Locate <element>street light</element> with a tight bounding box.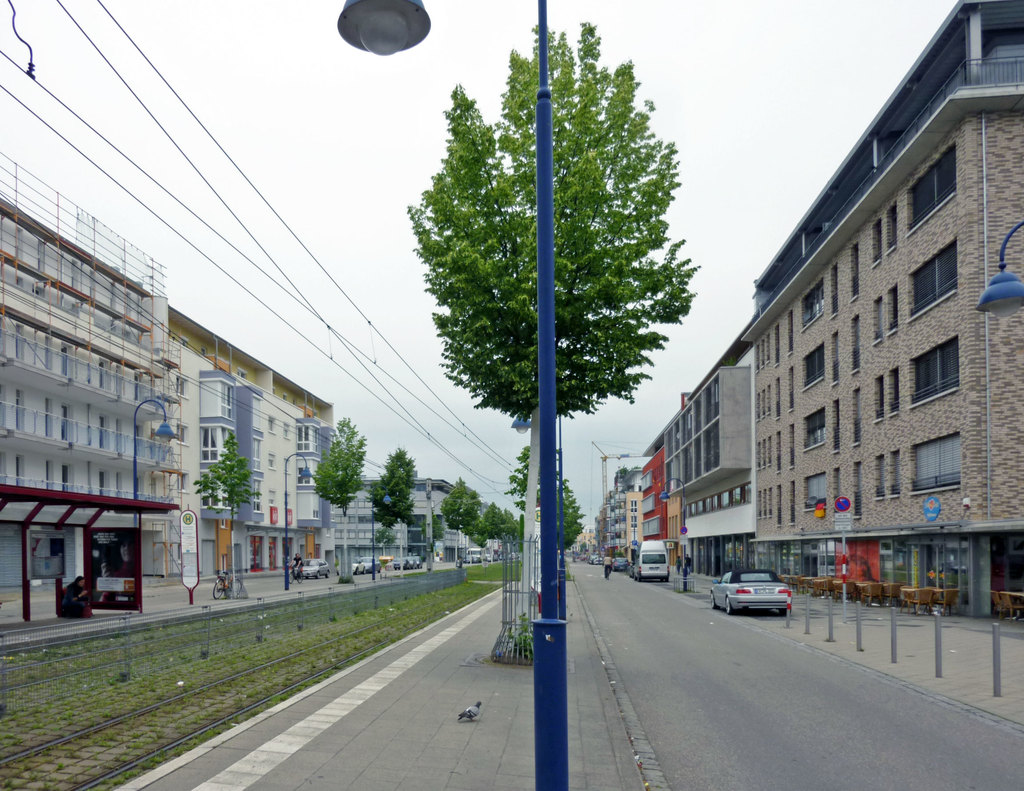
<region>621, 507, 636, 556</region>.
